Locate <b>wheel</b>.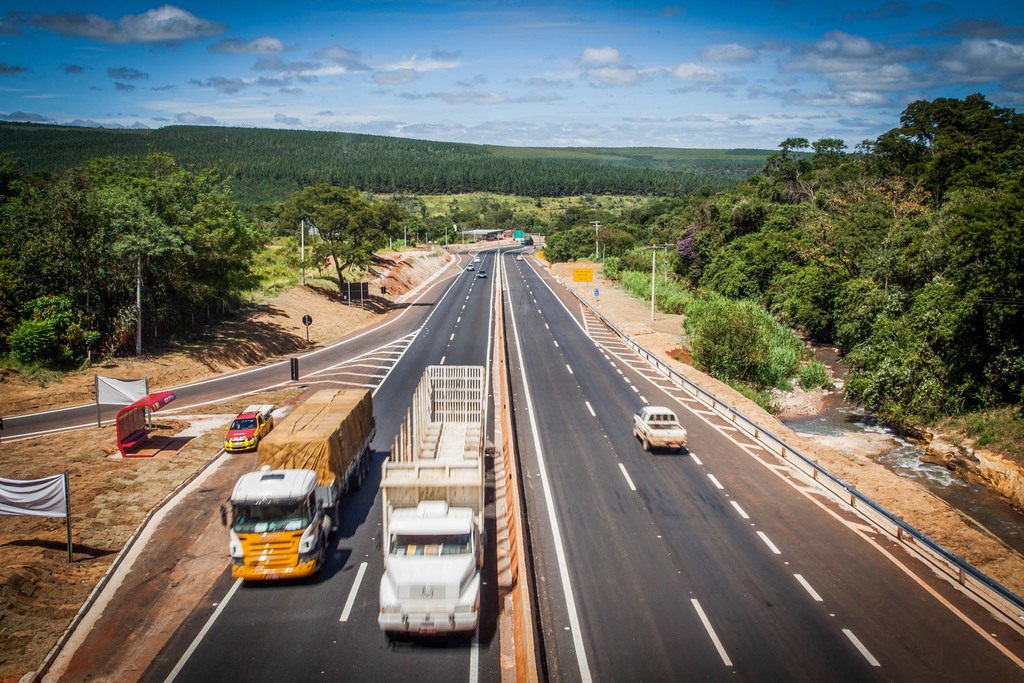
Bounding box: box=[640, 438, 652, 451].
